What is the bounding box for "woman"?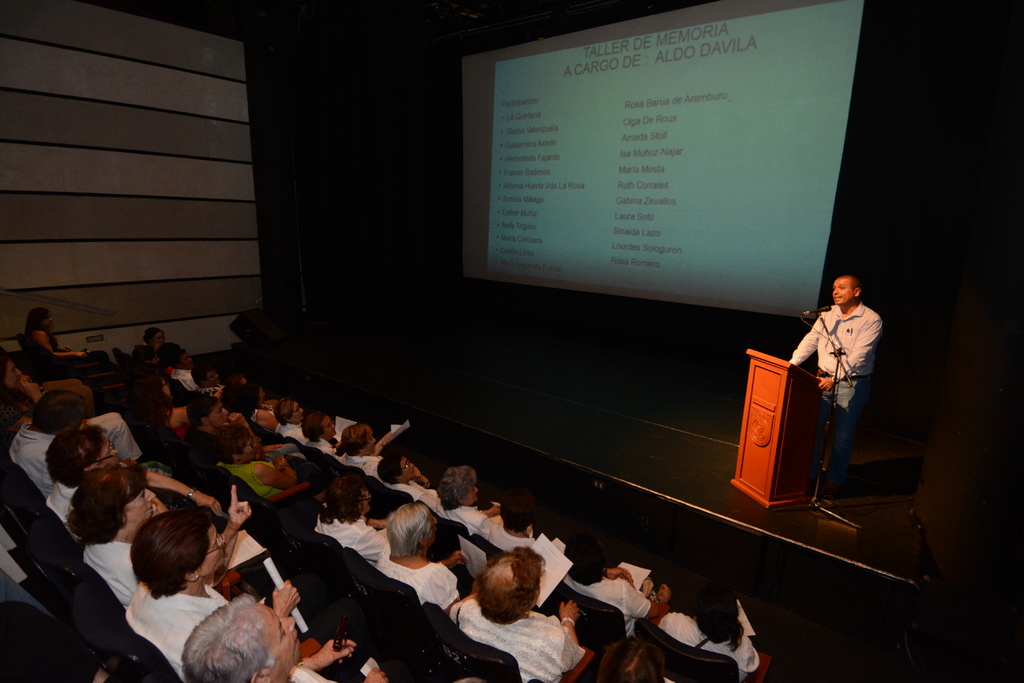
[x1=429, y1=467, x2=500, y2=539].
